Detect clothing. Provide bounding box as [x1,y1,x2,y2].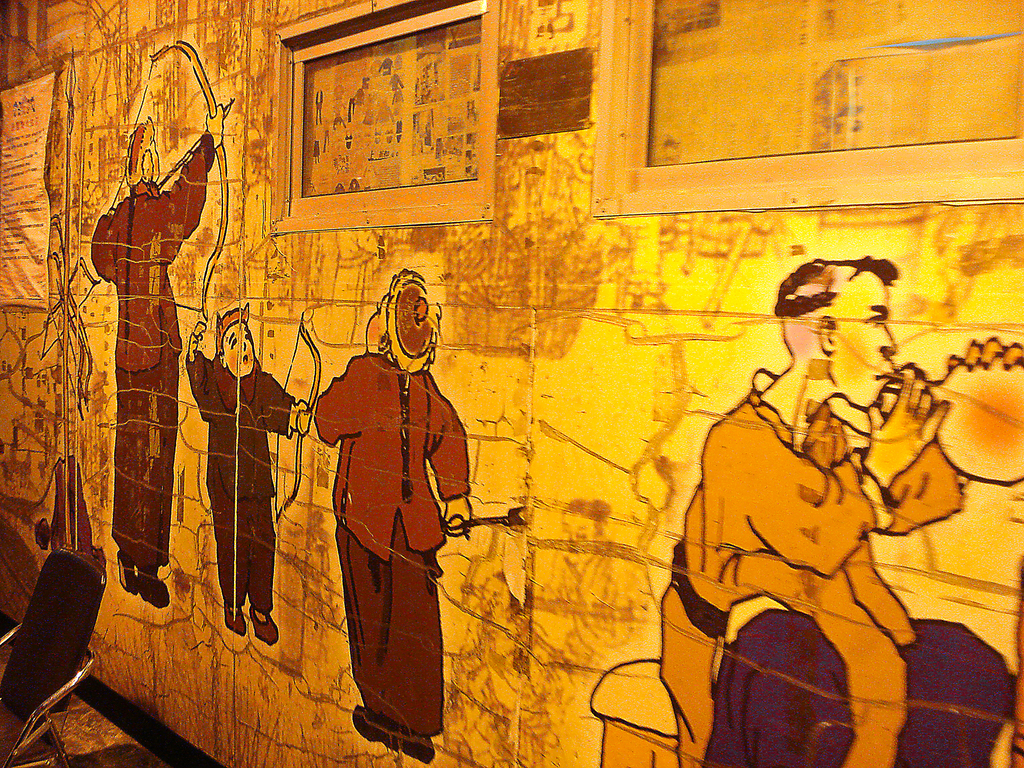
[92,132,213,566].
